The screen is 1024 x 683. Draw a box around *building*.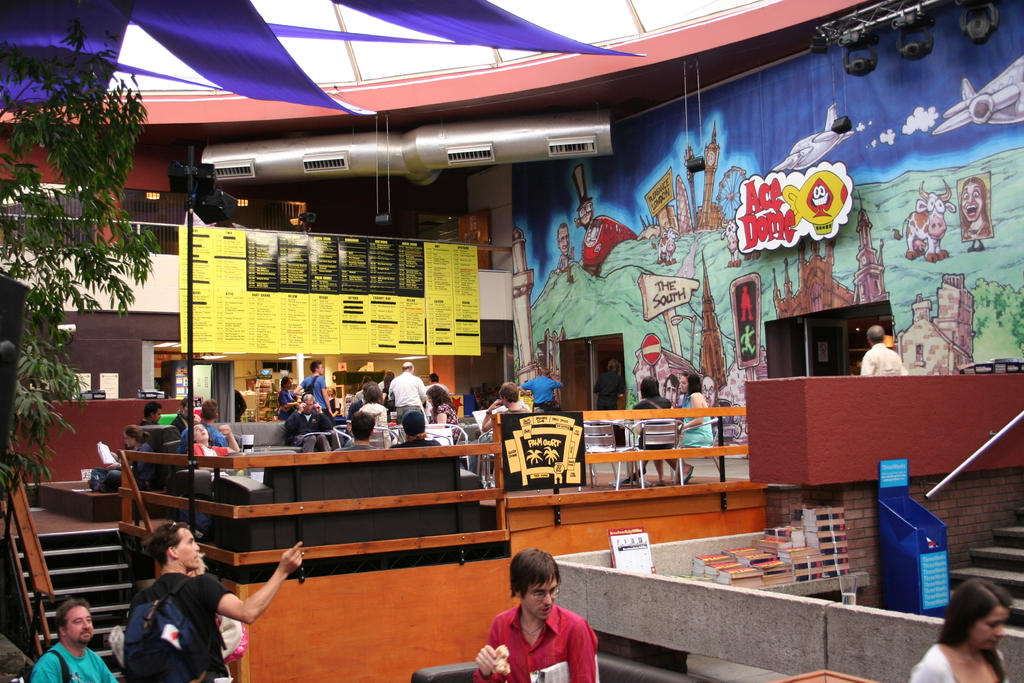
BBox(1, 1, 1023, 682).
